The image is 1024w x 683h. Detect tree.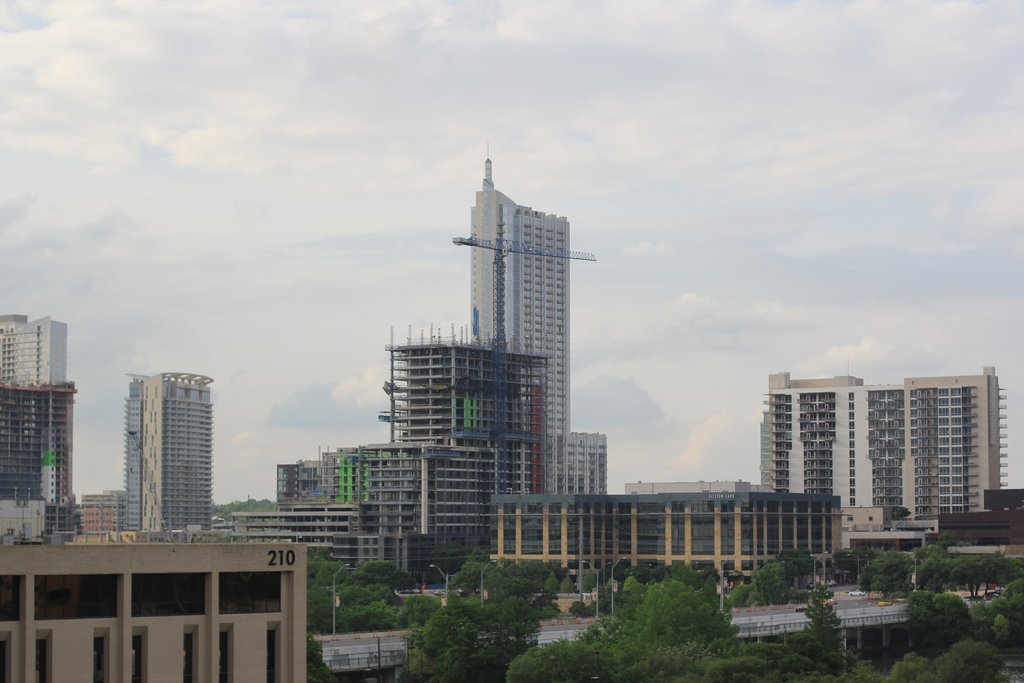
Detection: locate(404, 593, 540, 682).
